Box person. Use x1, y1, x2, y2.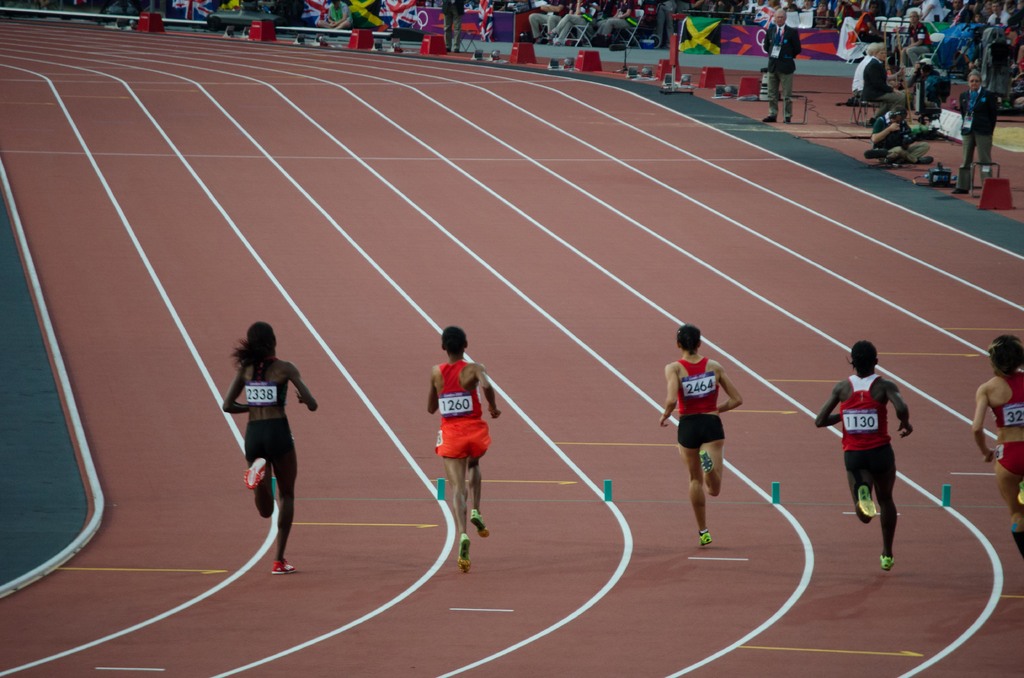
868, 108, 936, 163.
